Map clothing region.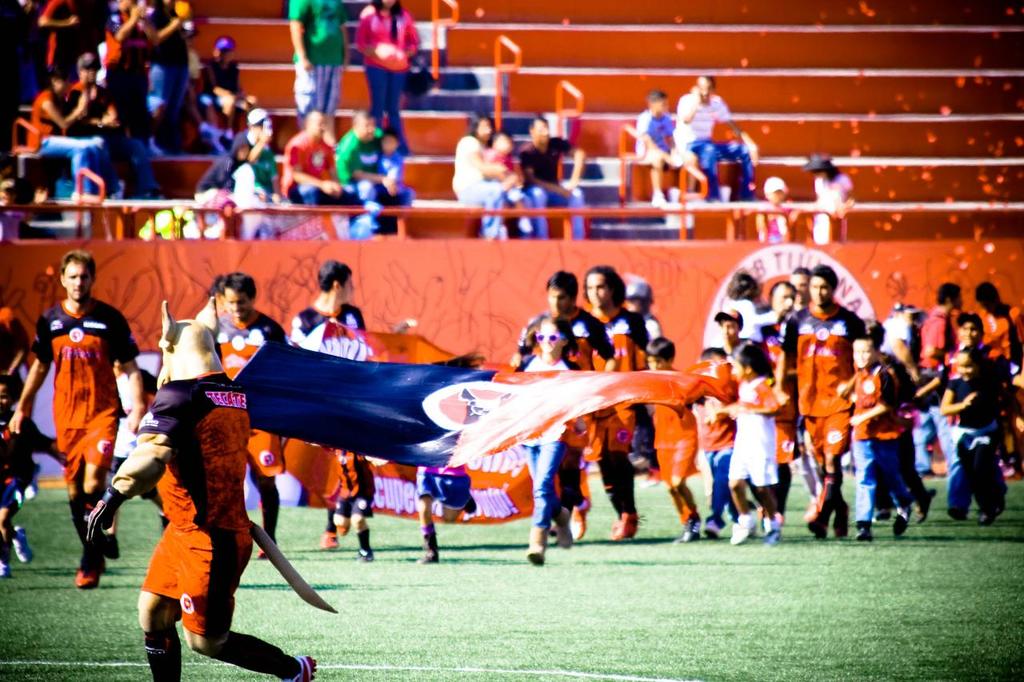
Mapped to [left=290, top=307, right=374, bottom=518].
